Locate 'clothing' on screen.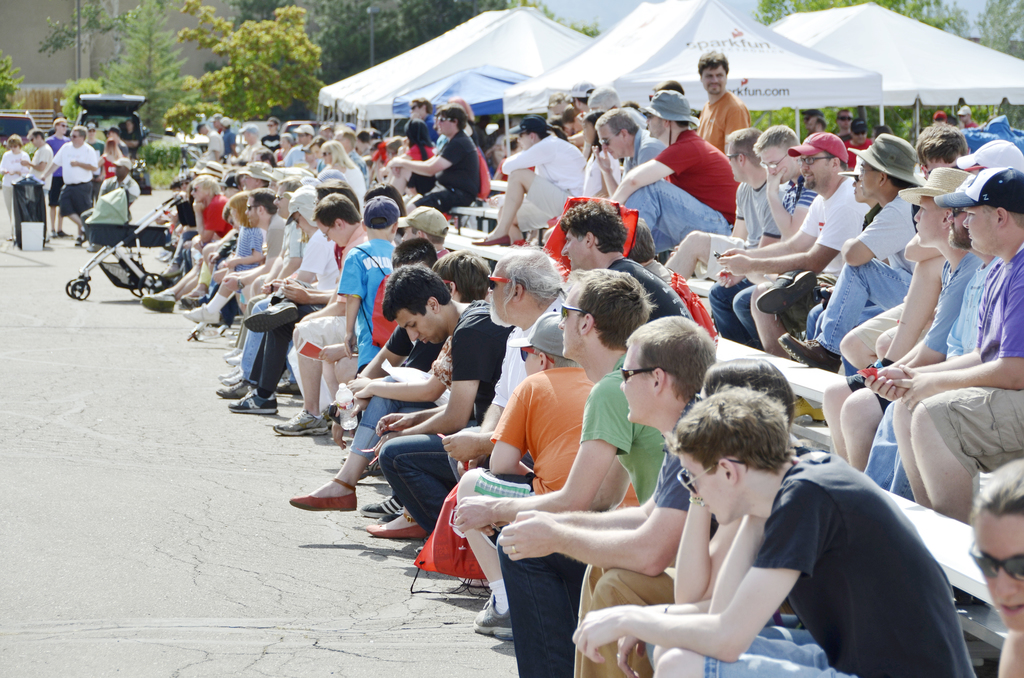
On screen at 408, 137, 478, 221.
